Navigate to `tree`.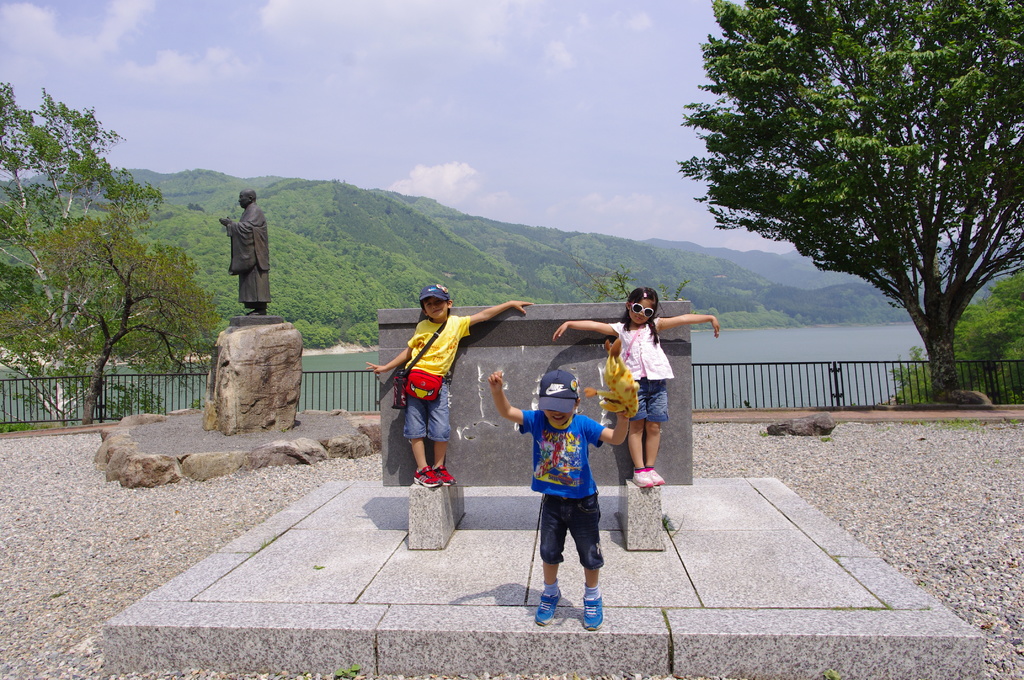
Navigation target: box(575, 259, 696, 314).
